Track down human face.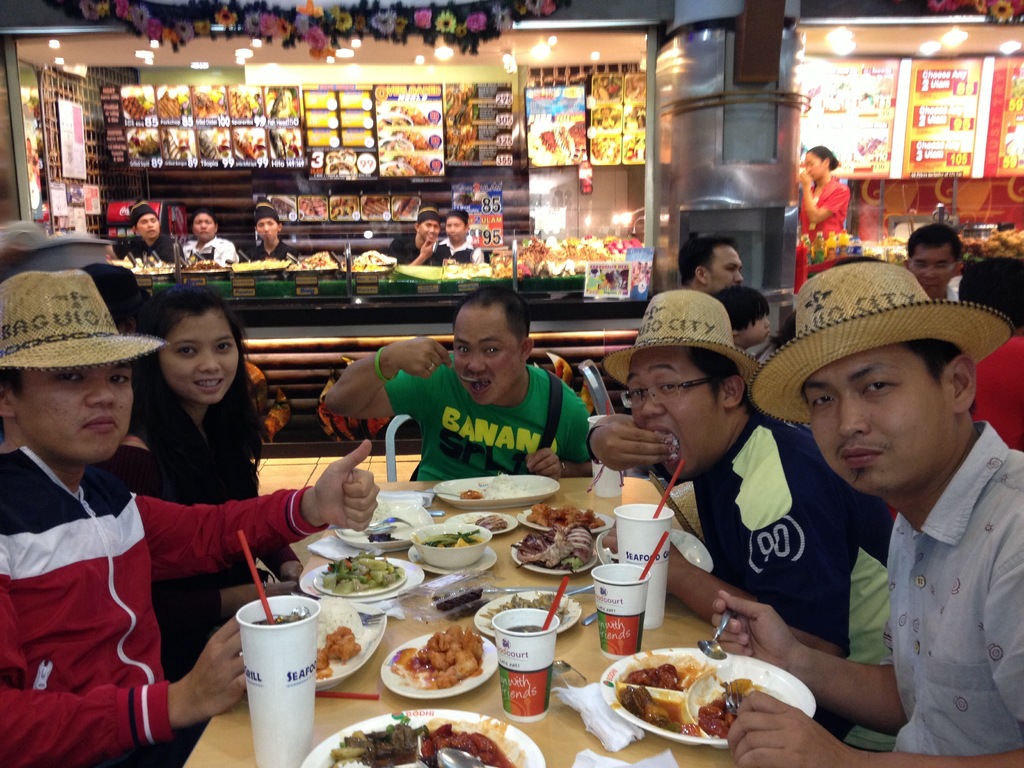
Tracked to [left=811, top=348, right=934, bottom=488].
